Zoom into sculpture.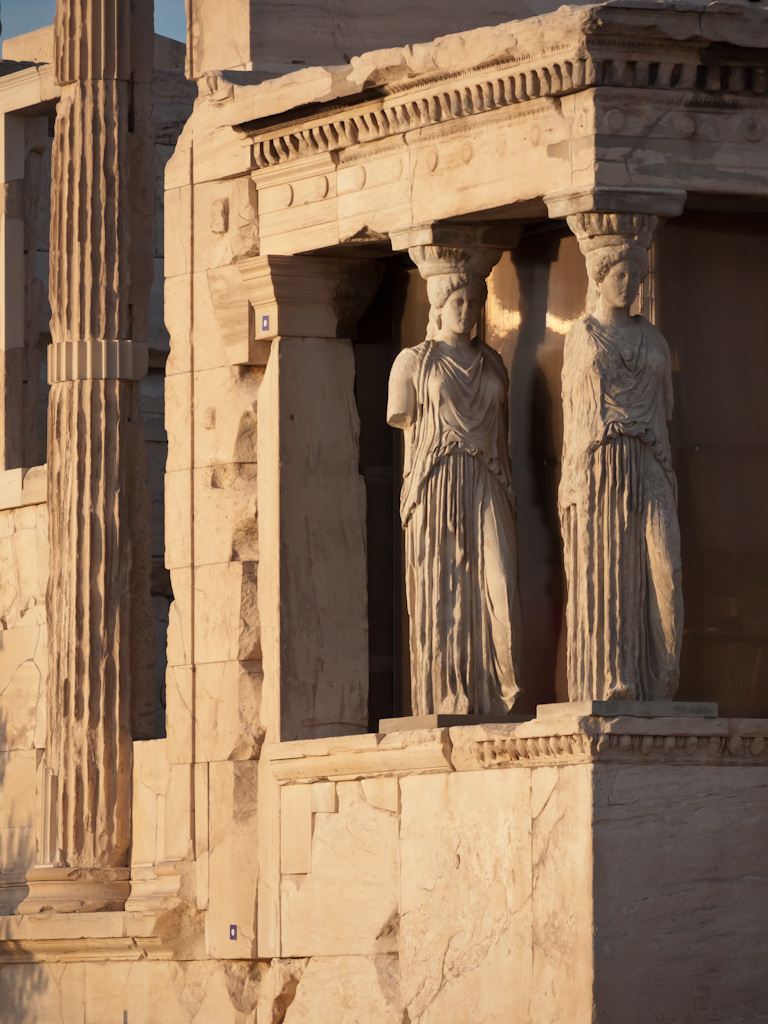
Zoom target: <region>550, 220, 687, 712</region>.
